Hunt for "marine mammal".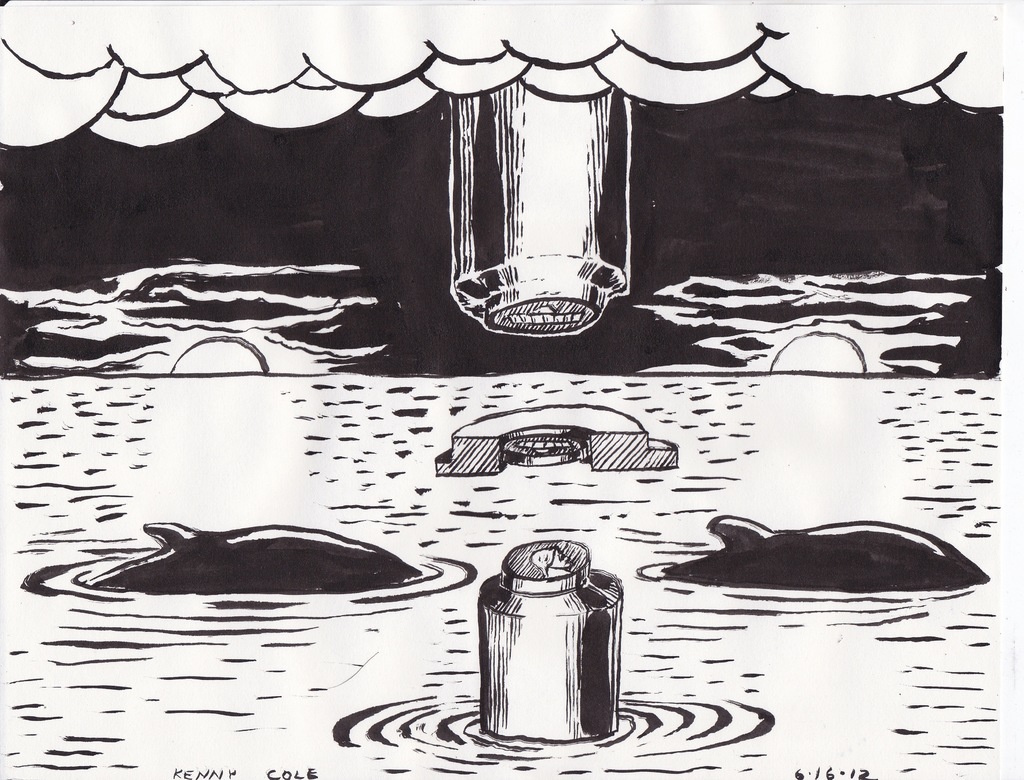
Hunted down at (left=88, top=516, right=428, bottom=594).
